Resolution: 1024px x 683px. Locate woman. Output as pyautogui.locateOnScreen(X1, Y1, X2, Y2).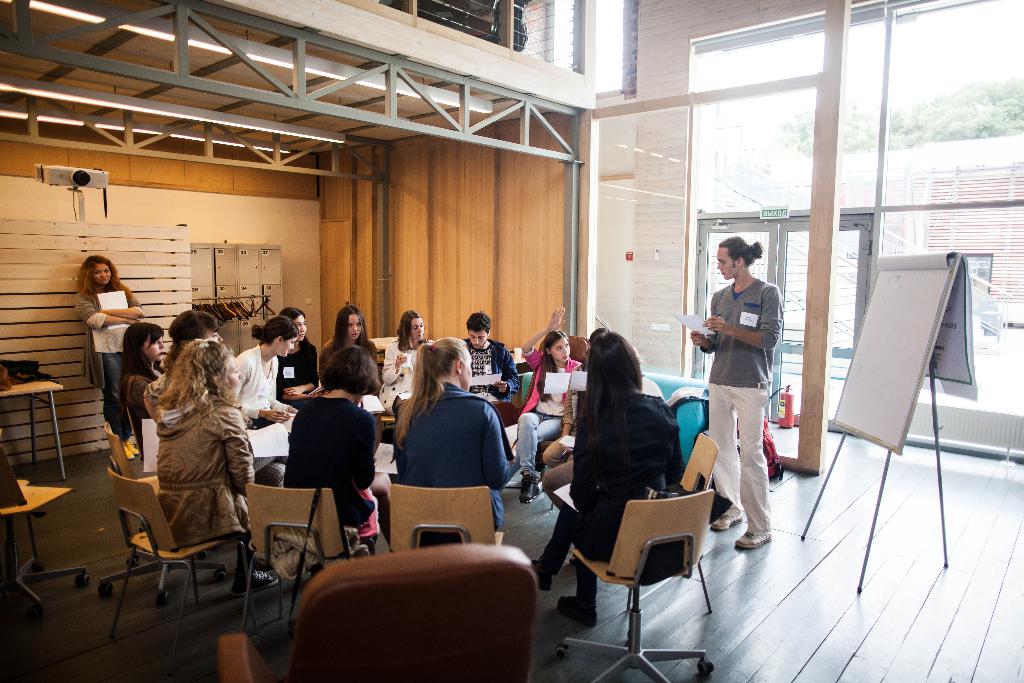
pyautogui.locateOnScreen(143, 314, 218, 415).
